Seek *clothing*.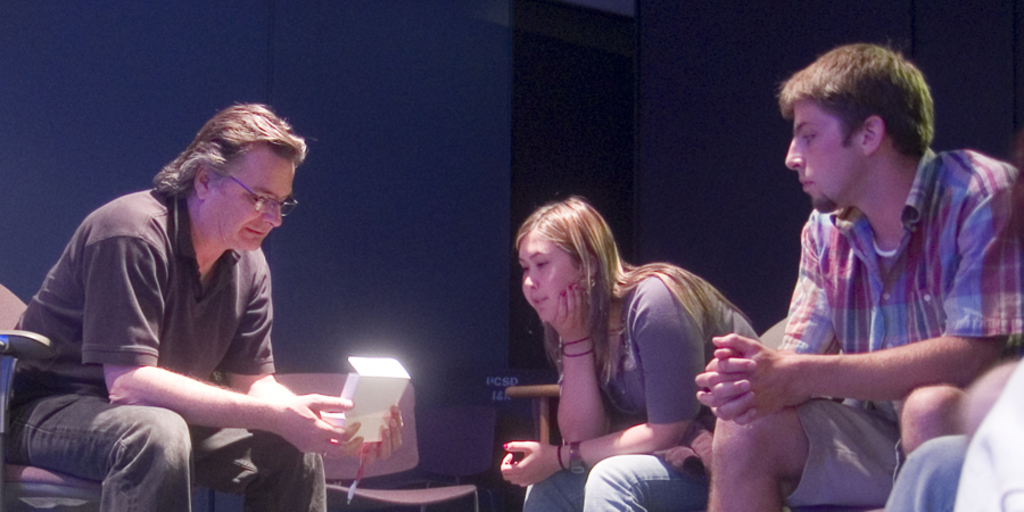
781,147,1023,507.
